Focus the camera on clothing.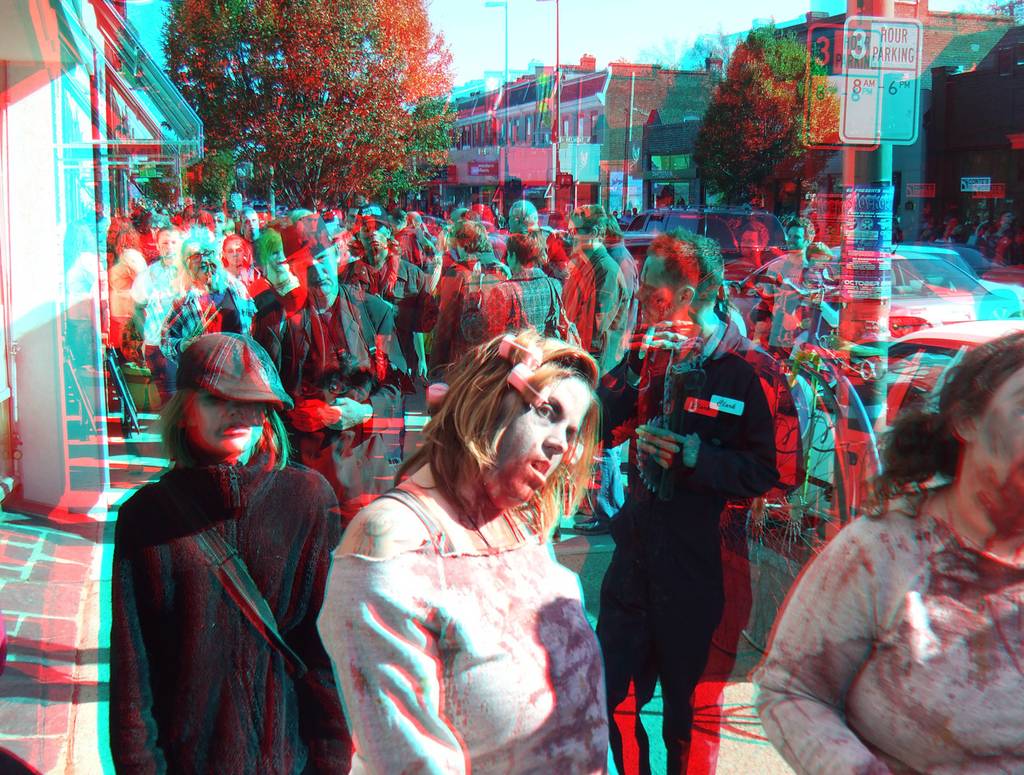
Focus region: (x1=764, y1=252, x2=817, y2=353).
